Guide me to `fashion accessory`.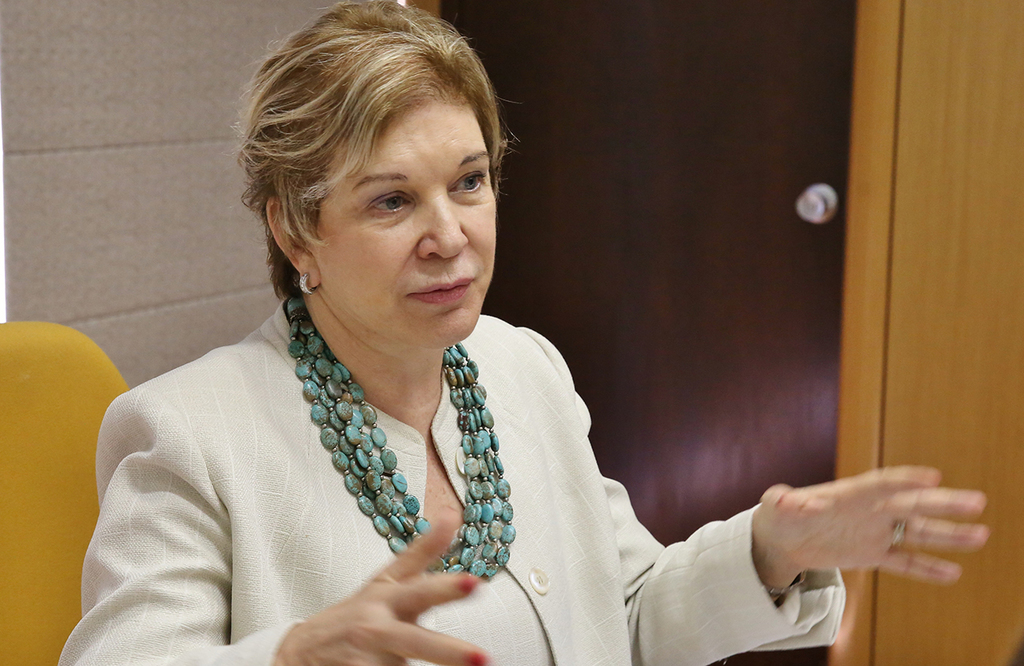
Guidance: locate(298, 275, 317, 293).
